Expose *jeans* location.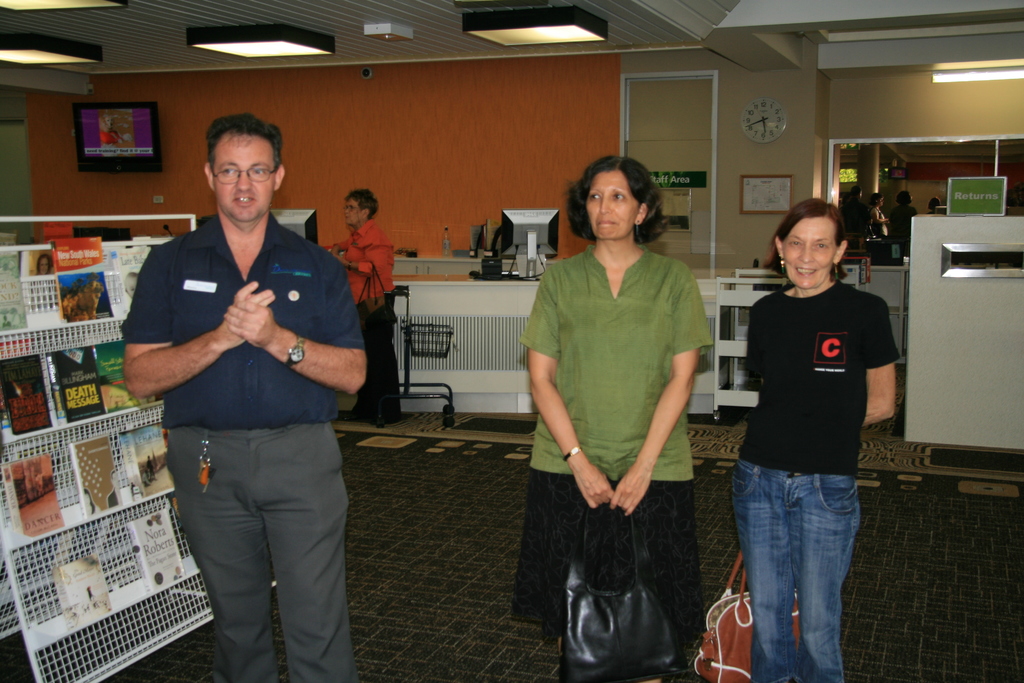
Exposed at 734:460:862:682.
